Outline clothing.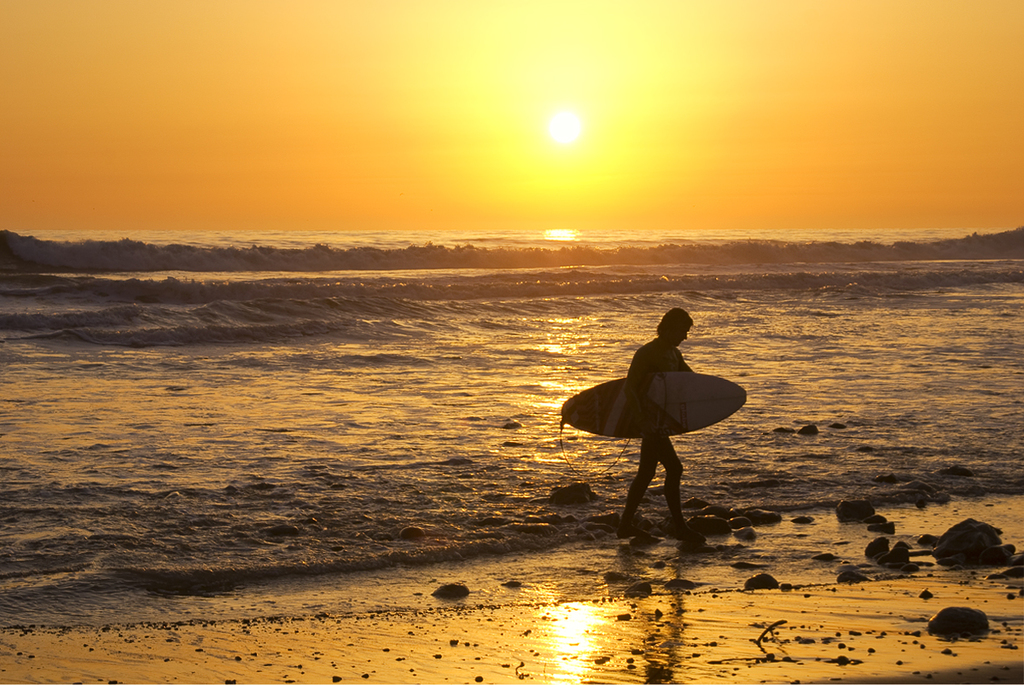
Outline: (x1=627, y1=342, x2=672, y2=467).
